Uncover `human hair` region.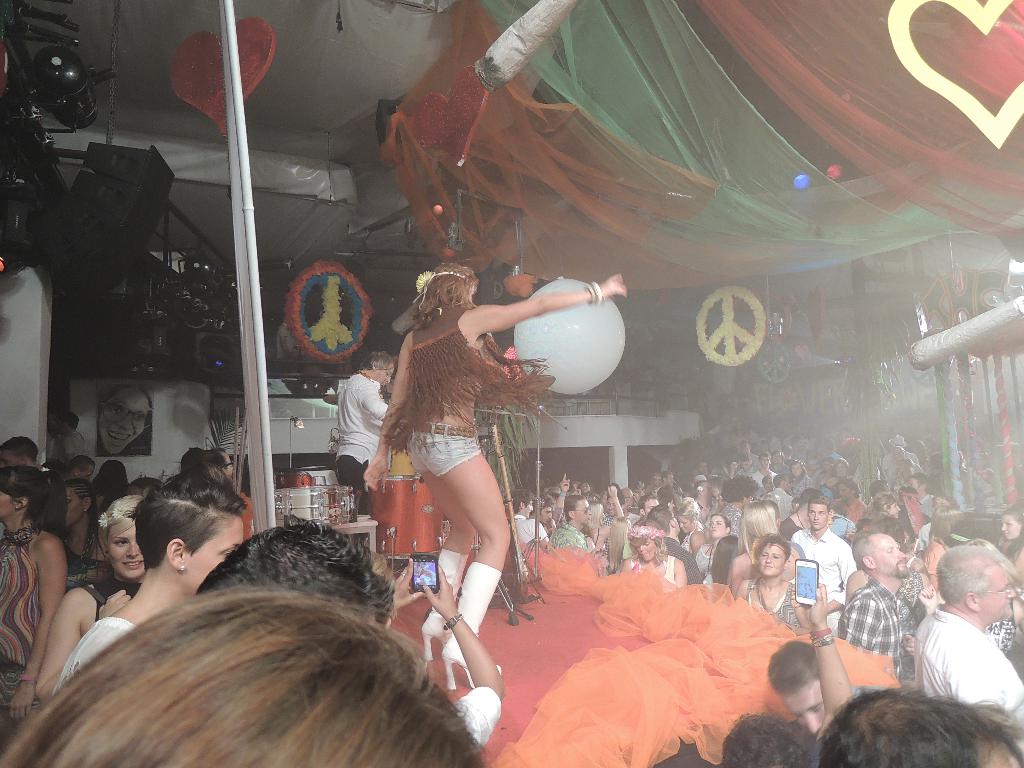
Uncovered: 716/709/822/767.
